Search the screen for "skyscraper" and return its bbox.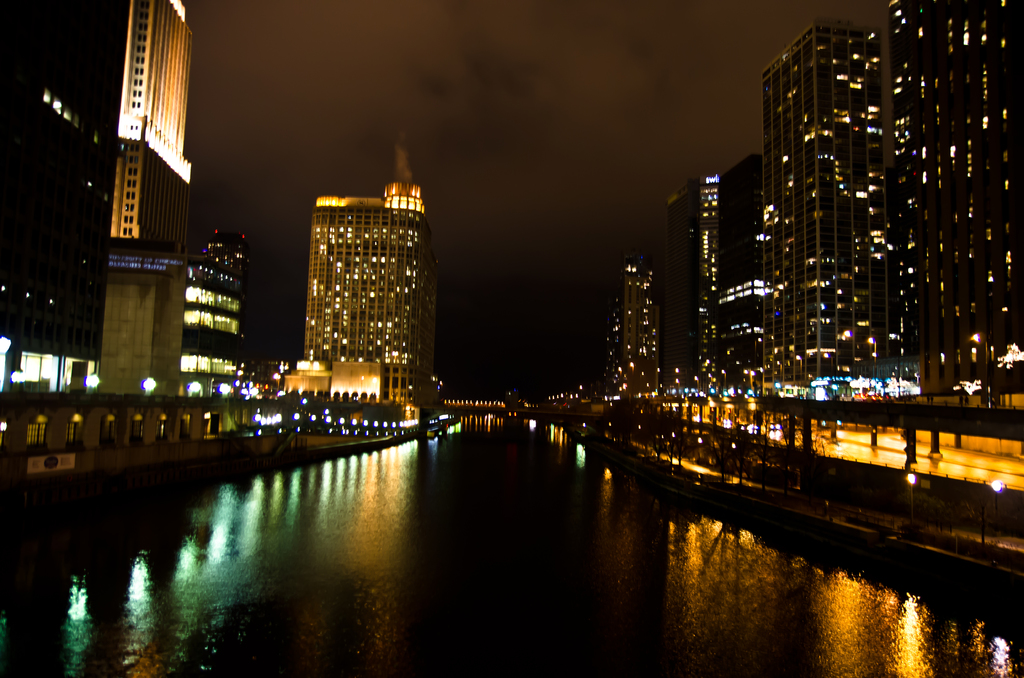
Found: locate(879, 1, 1022, 367).
